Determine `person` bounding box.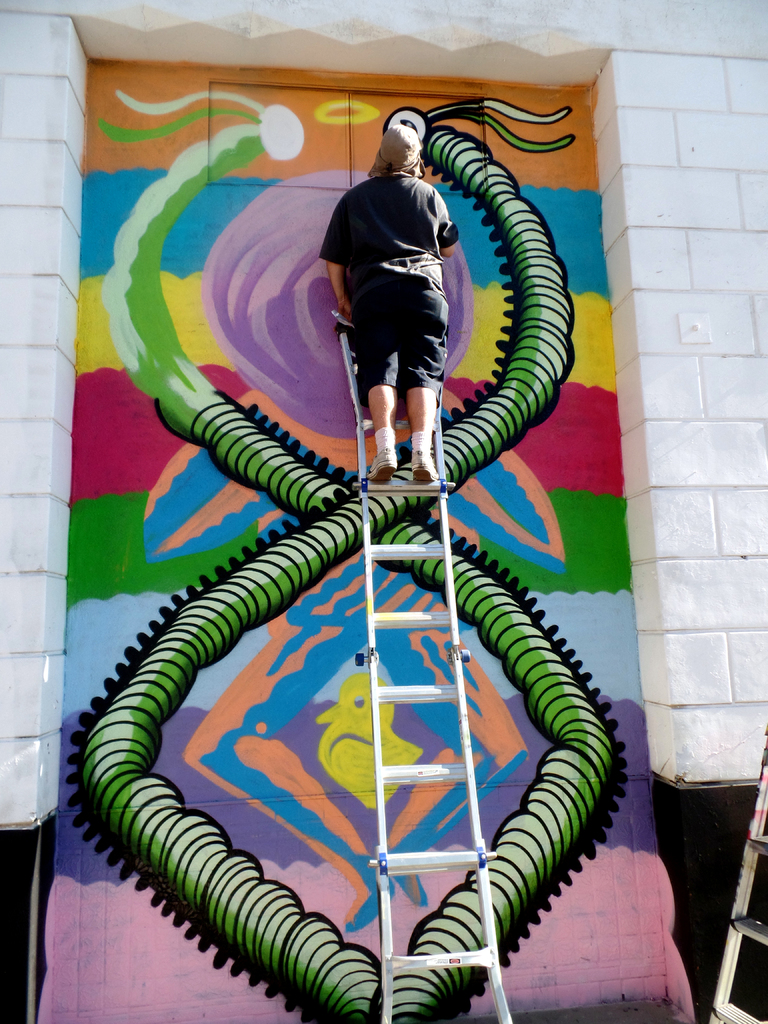
Determined: Rect(315, 118, 460, 495).
